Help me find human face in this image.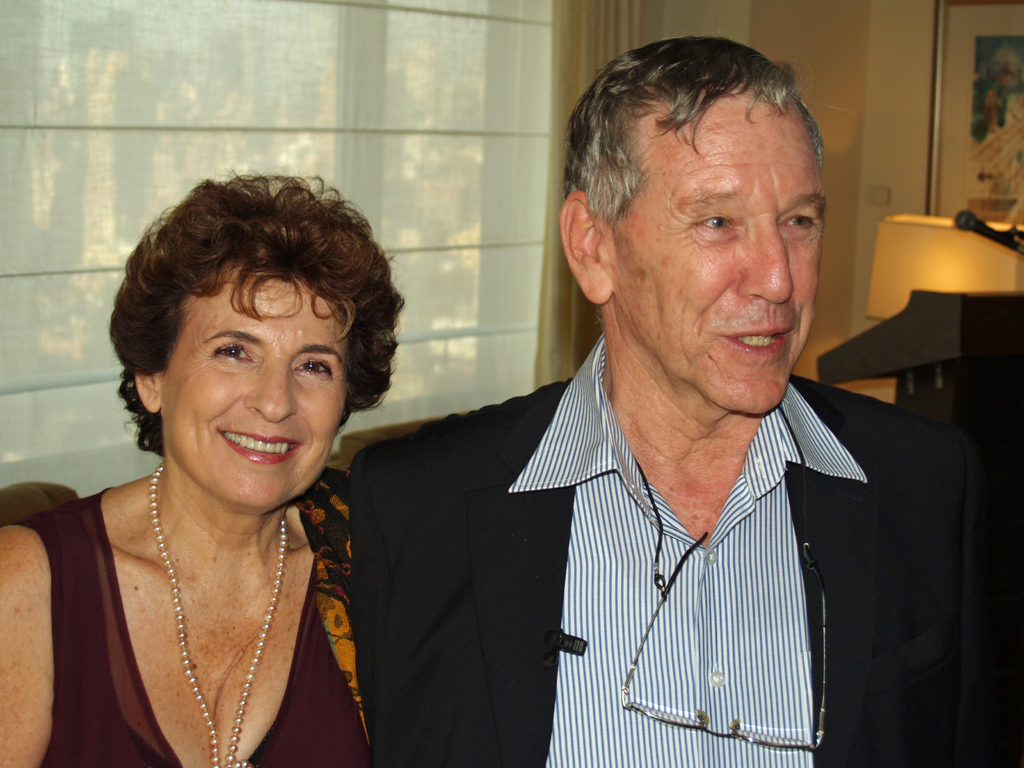
Found it: pyautogui.locateOnScreen(613, 99, 821, 409).
